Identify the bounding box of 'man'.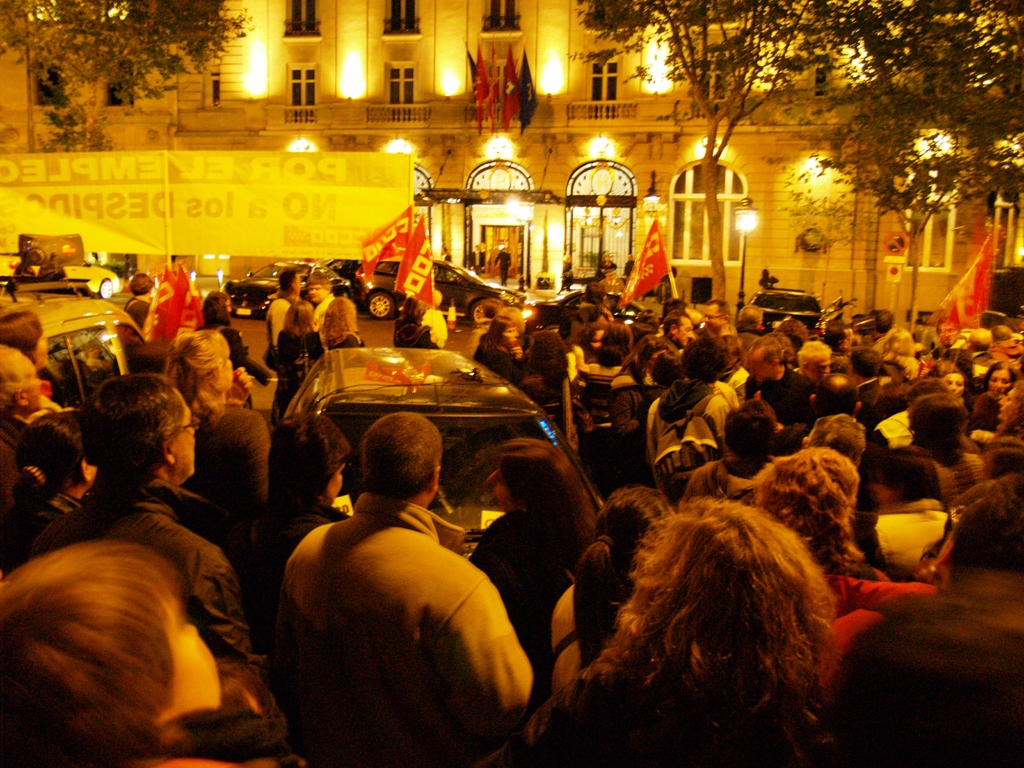
x1=301 y1=272 x2=337 y2=339.
